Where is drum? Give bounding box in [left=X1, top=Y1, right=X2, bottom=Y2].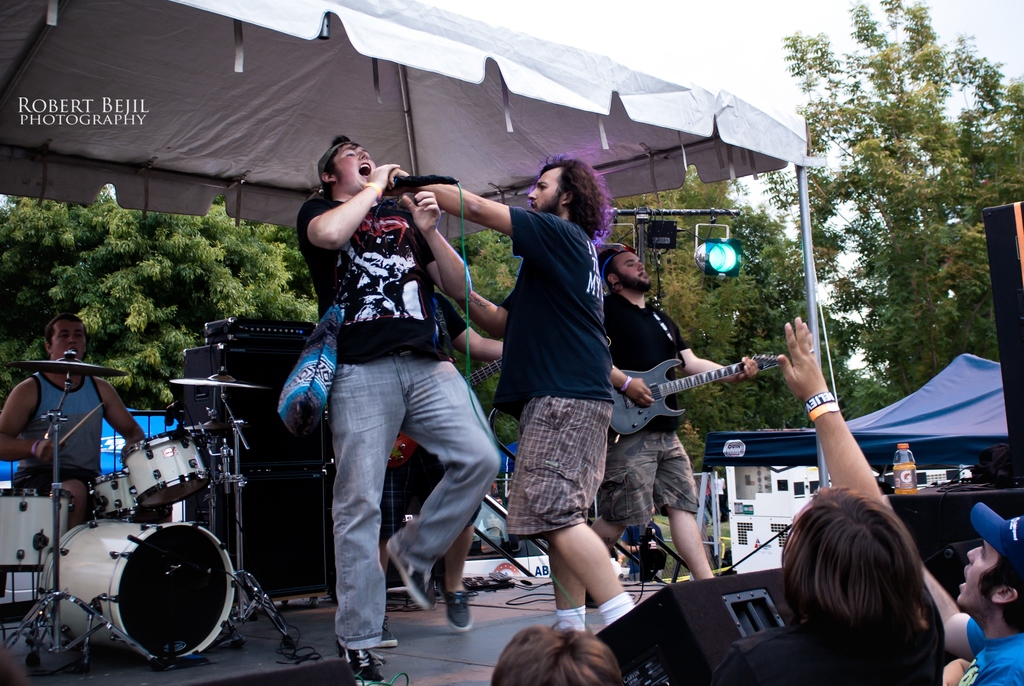
[left=114, top=427, right=208, bottom=510].
